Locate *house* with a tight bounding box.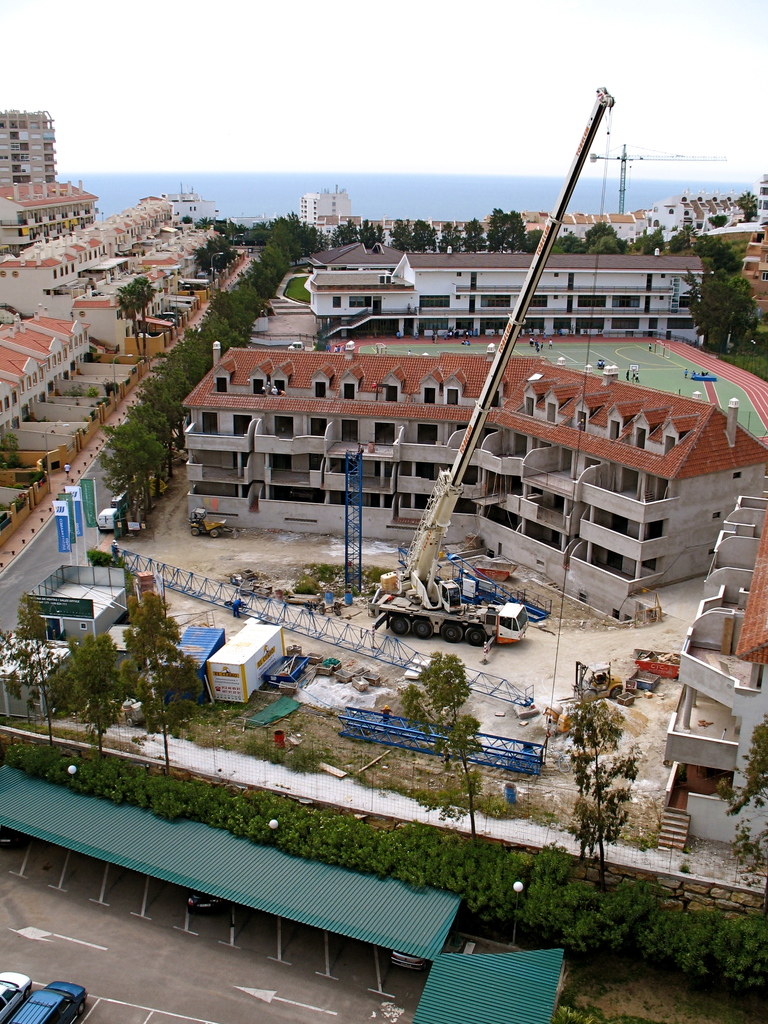
(left=306, top=257, right=723, bottom=360).
